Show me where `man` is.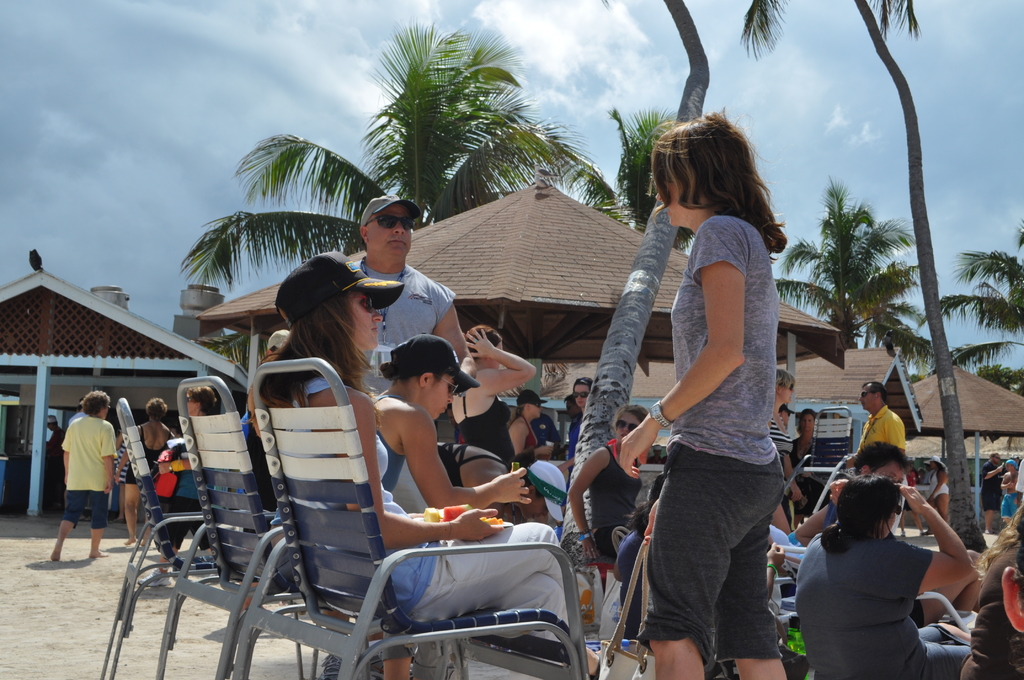
`man` is at locate(42, 389, 125, 573).
